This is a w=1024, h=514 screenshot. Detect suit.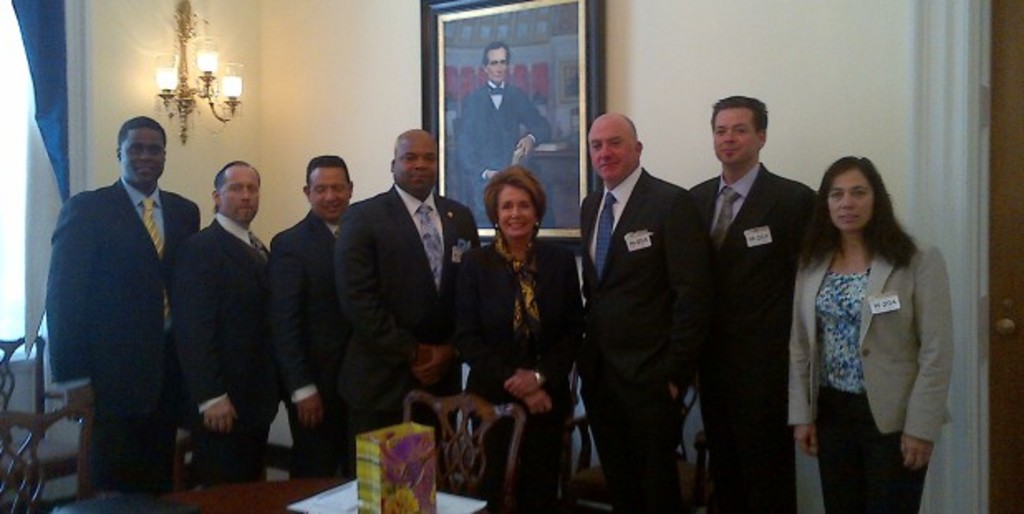
x1=568 y1=104 x2=716 y2=486.
